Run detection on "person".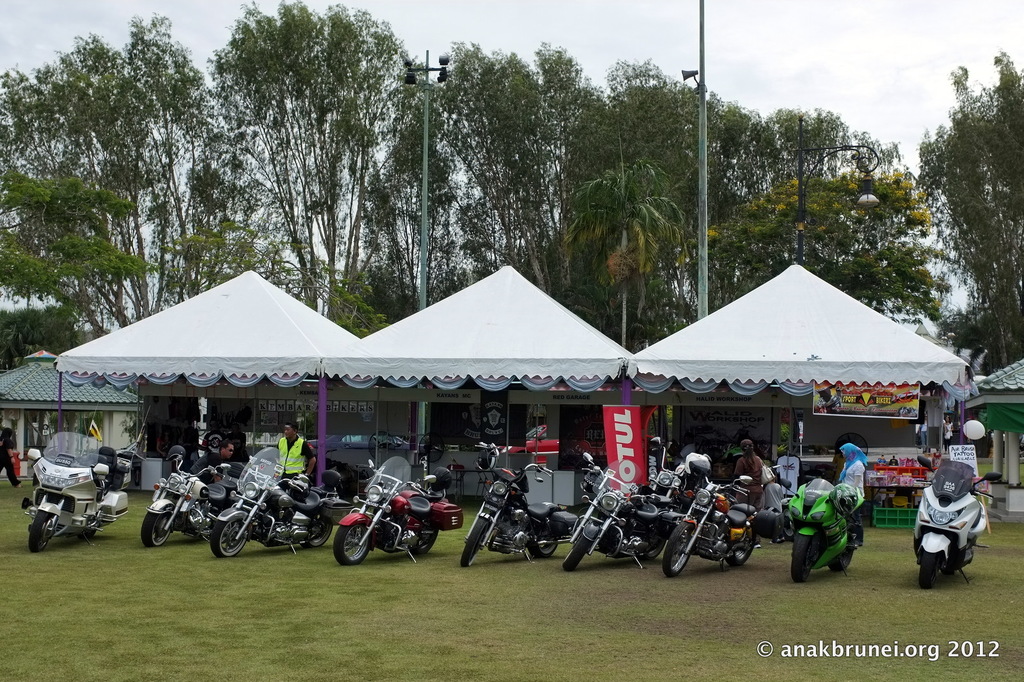
Result: {"left": 940, "top": 414, "right": 954, "bottom": 452}.
